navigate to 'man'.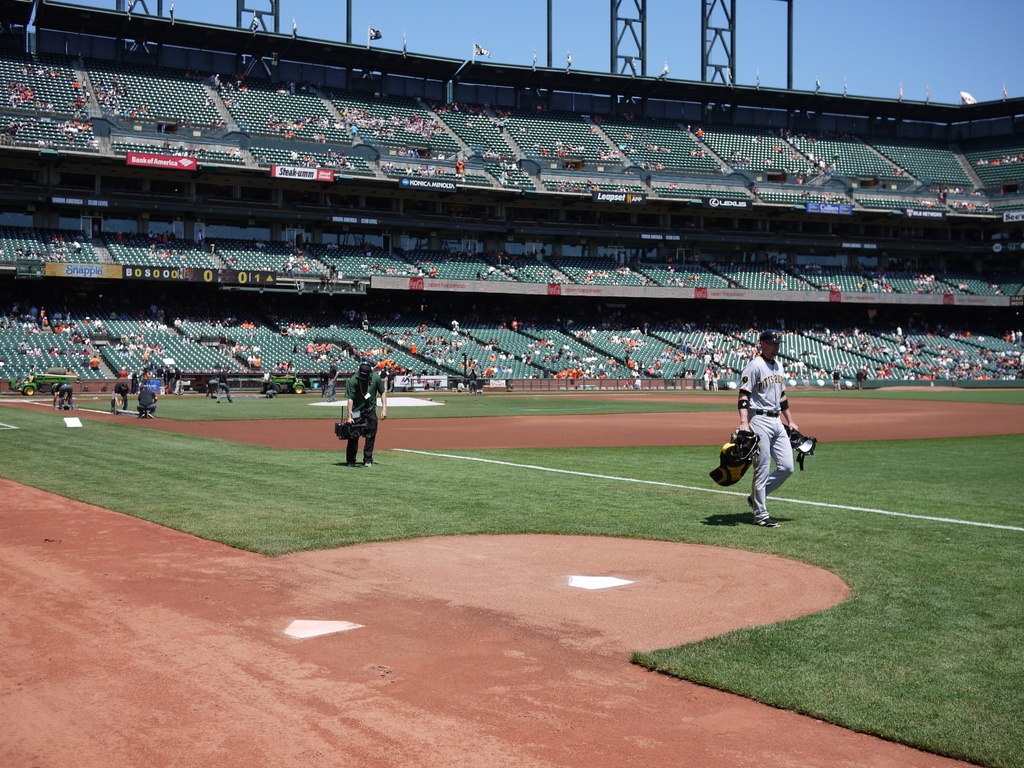
Navigation target: 31/344/44/356.
